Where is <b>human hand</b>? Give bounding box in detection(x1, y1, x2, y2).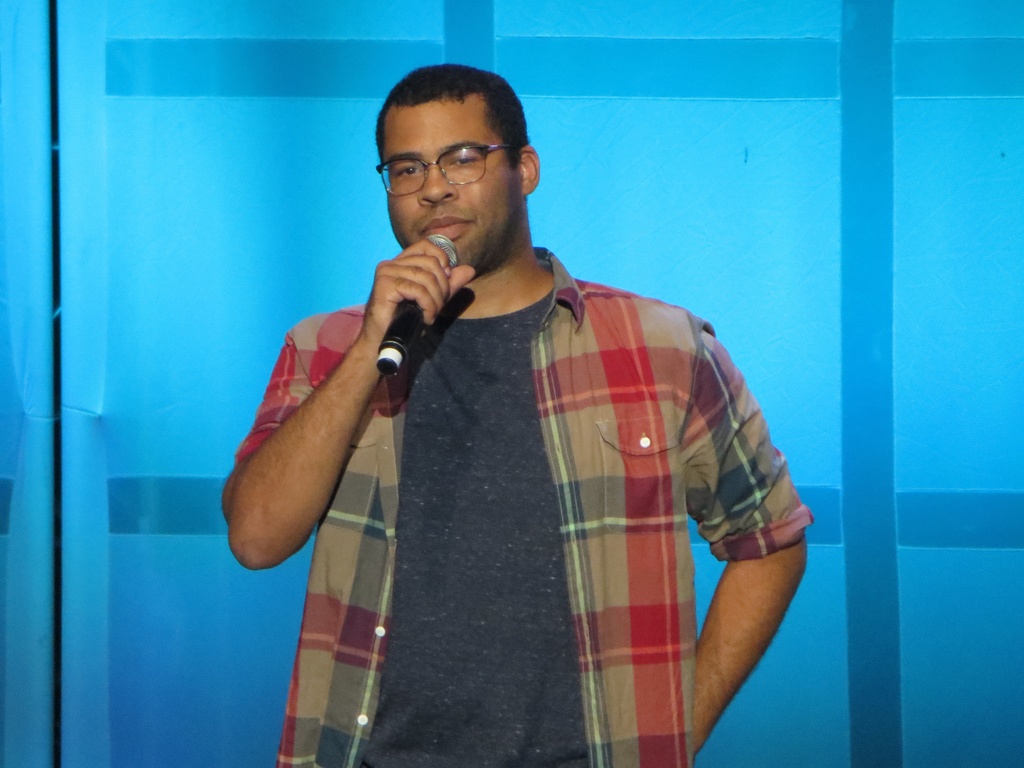
detection(348, 242, 454, 346).
